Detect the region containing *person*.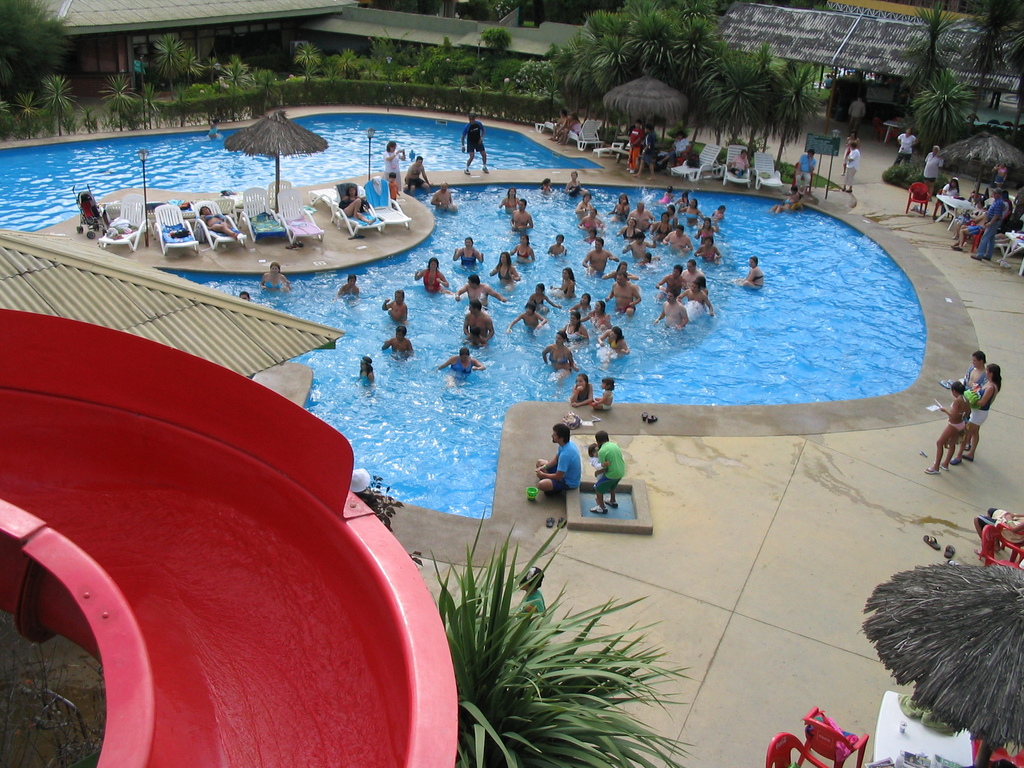
(x1=669, y1=224, x2=696, y2=256).
